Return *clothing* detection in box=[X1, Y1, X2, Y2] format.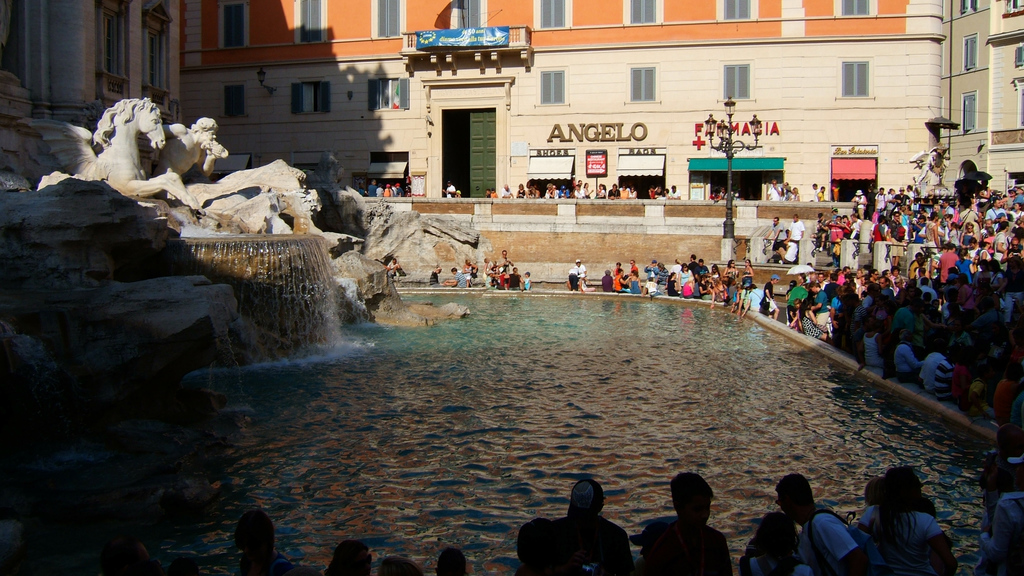
box=[771, 221, 785, 252].
